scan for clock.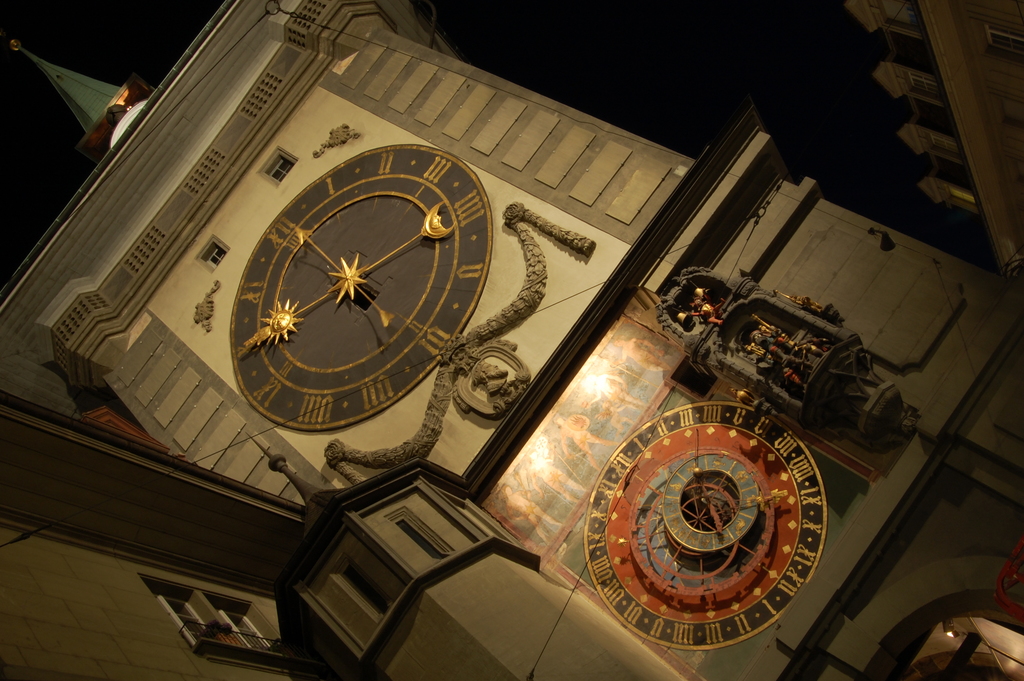
Scan result: {"left": 210, "top": 143, "right": 491, "bottom": 441}.
